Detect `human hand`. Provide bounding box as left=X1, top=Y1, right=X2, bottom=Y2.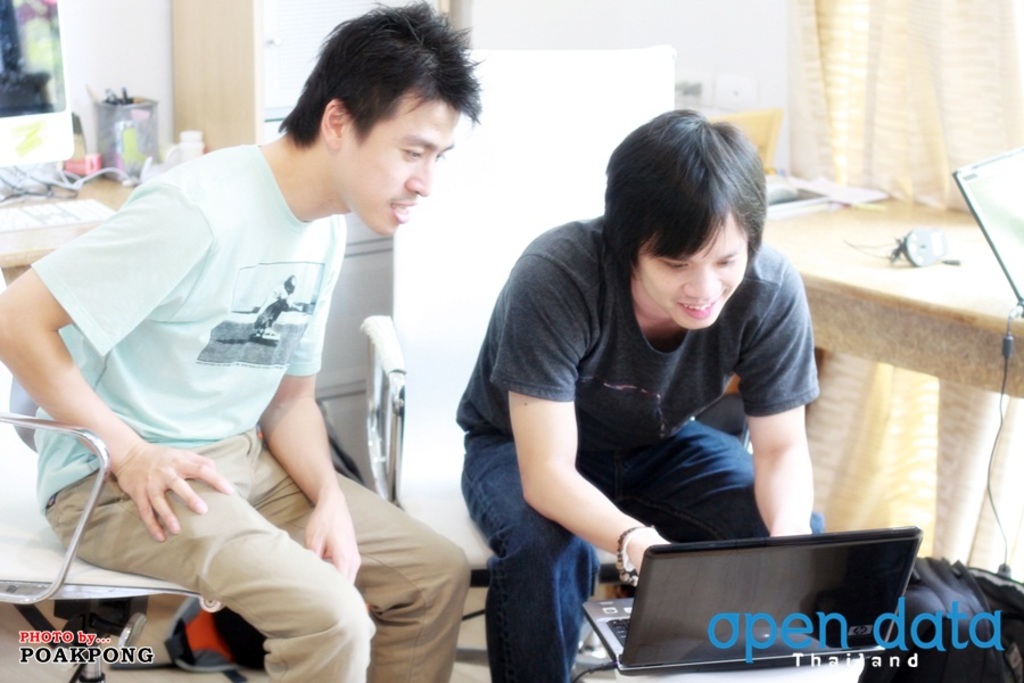
left=767, top=527, right=811, bottom=537.
